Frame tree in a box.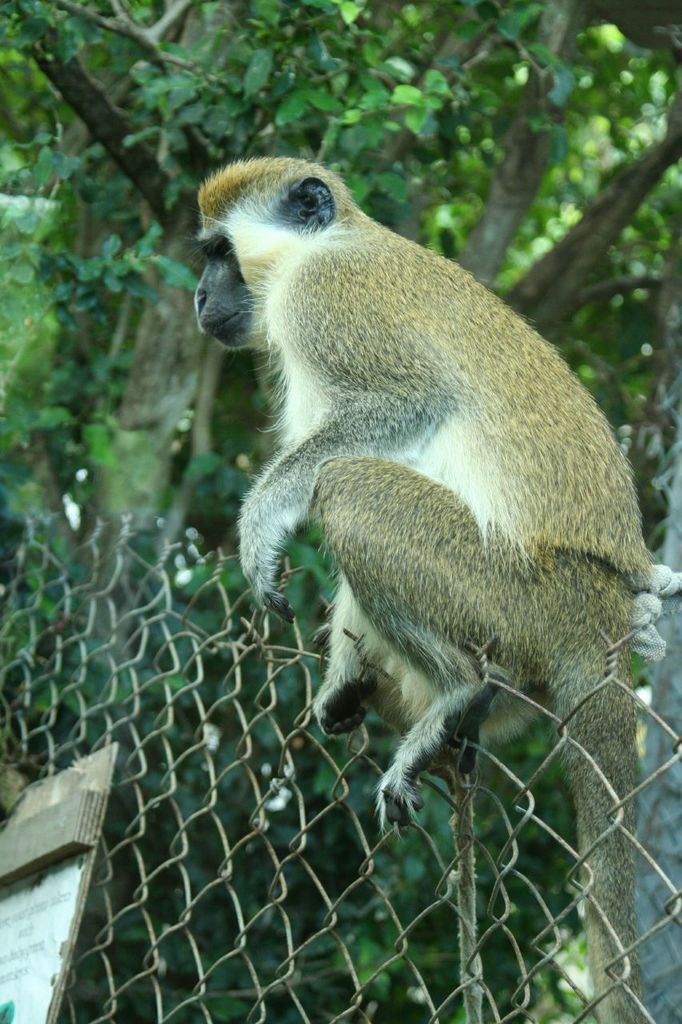
<bbox>0, 0, 681, 1023</bbox>.
